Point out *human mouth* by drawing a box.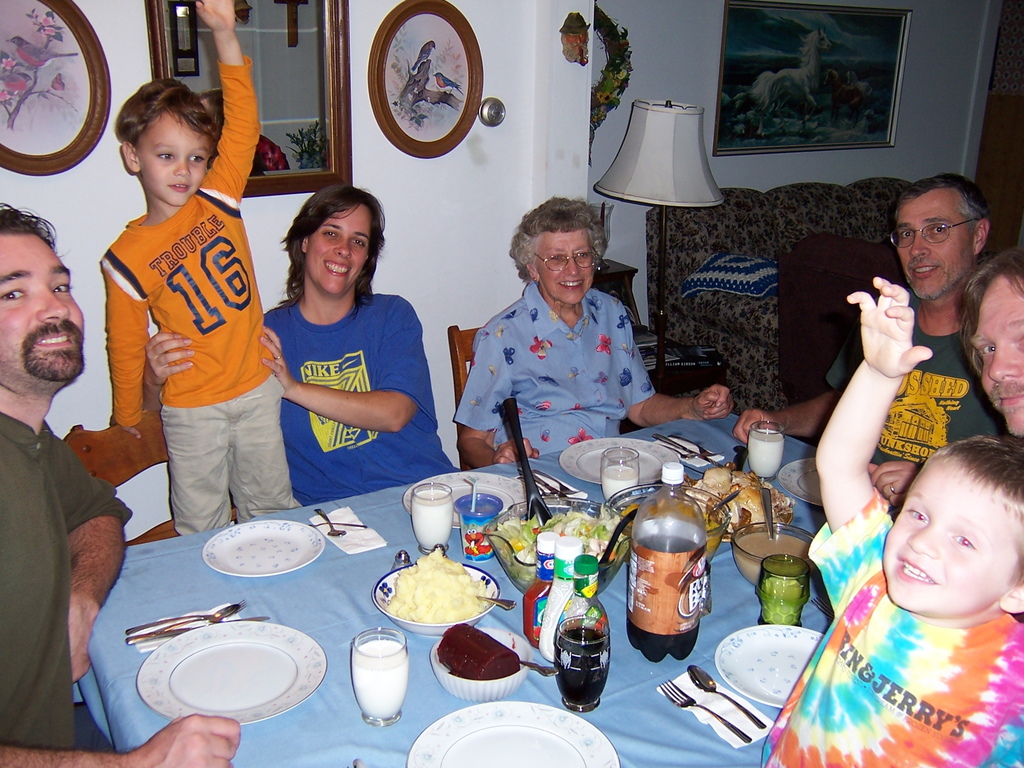
left=555, top=281, right=586, bottom=292.
